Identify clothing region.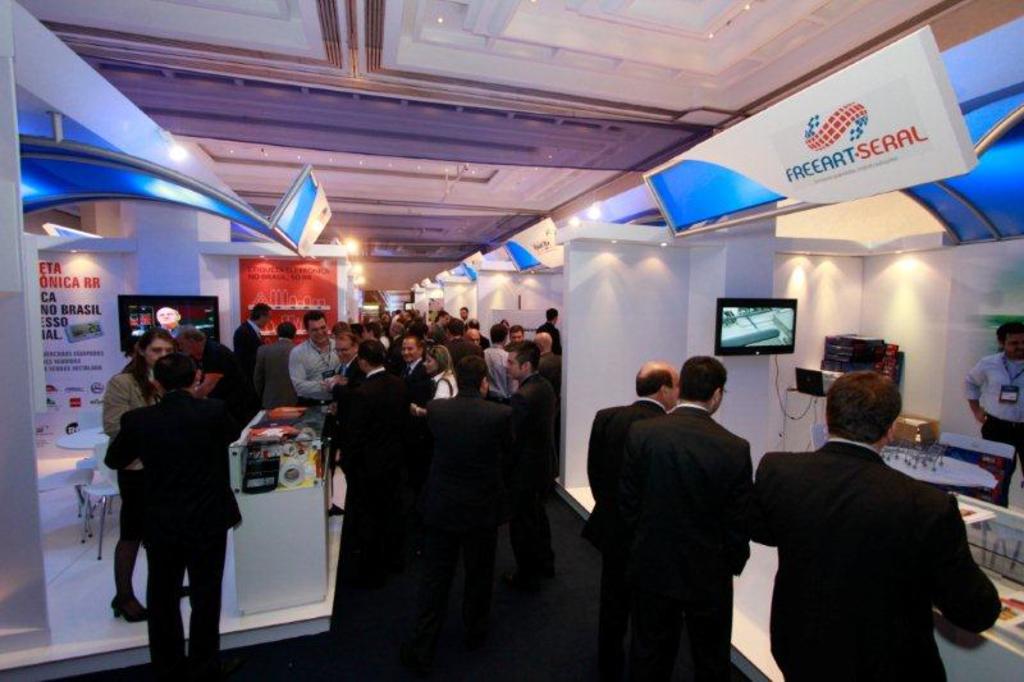
Region: bbox=[957, 349, 1023, 496].
